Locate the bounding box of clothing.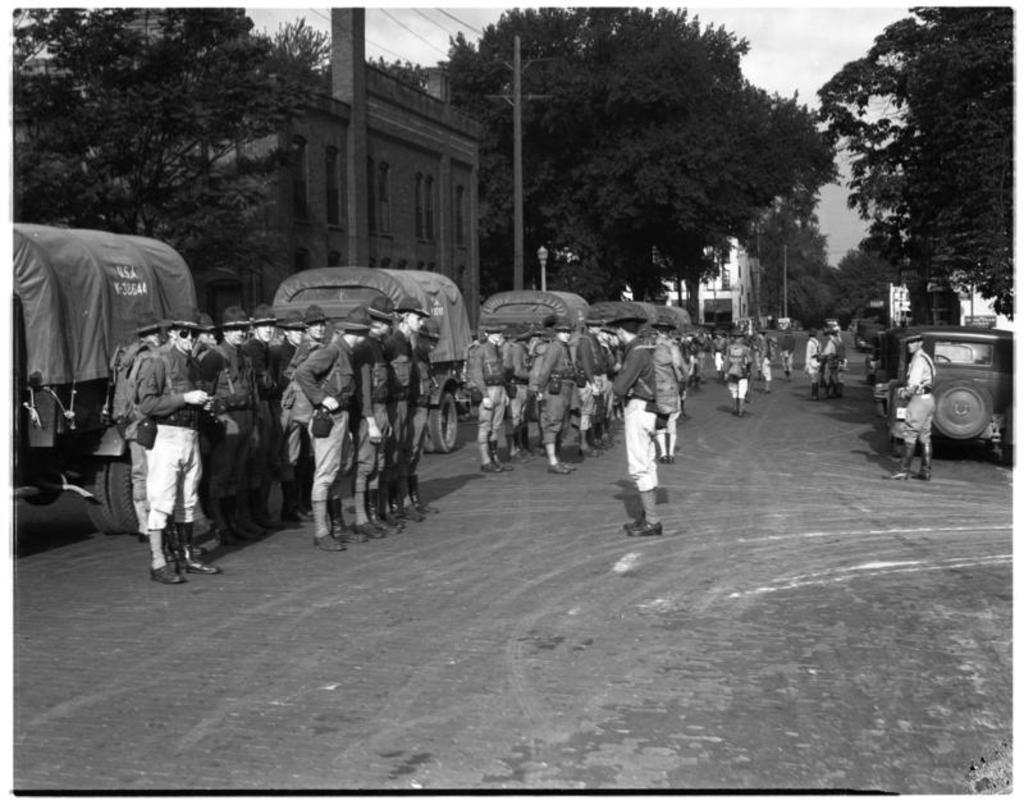
Bounding box: x1=723, y1=342, x2=750, y2=393.
